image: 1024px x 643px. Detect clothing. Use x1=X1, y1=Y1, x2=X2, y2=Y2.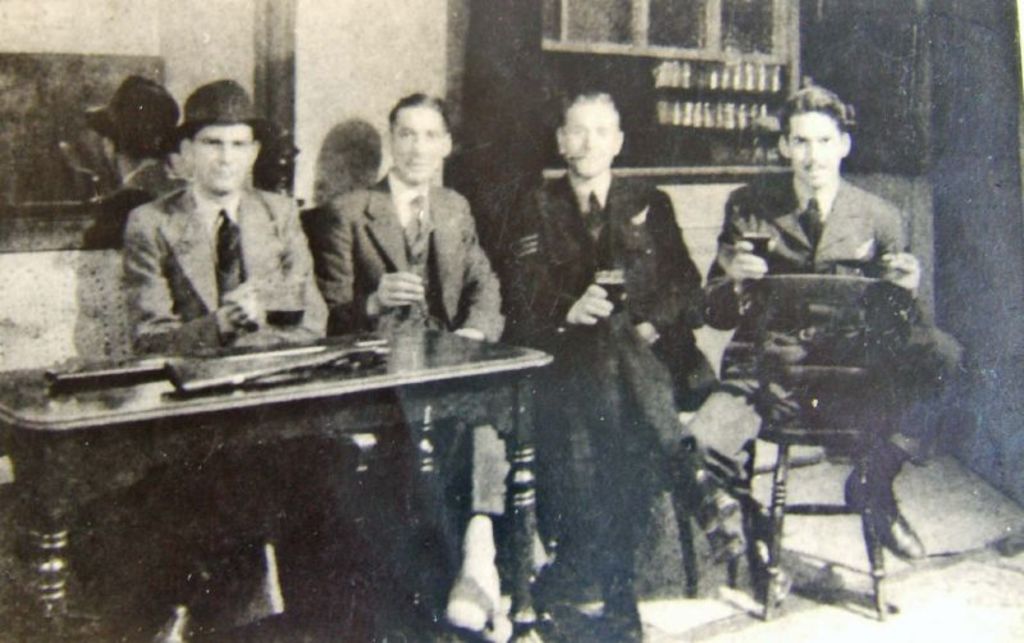
x1=701, y1=168, x2=960, y2=525.
